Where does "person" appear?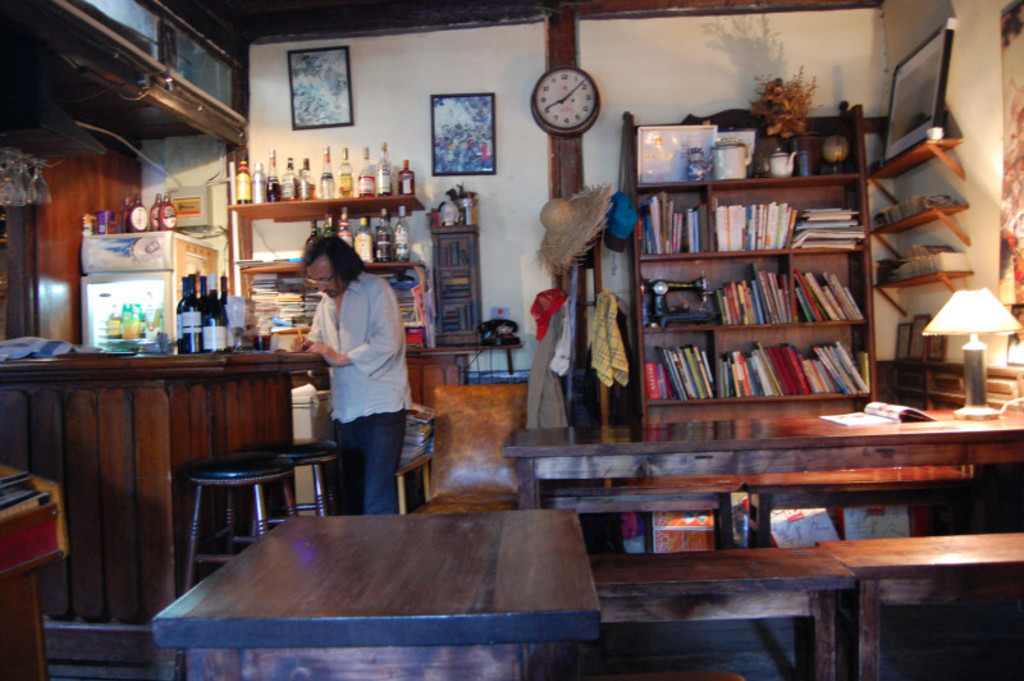
Appears at <bbox>298, 223, 415, 539</bbox>.
